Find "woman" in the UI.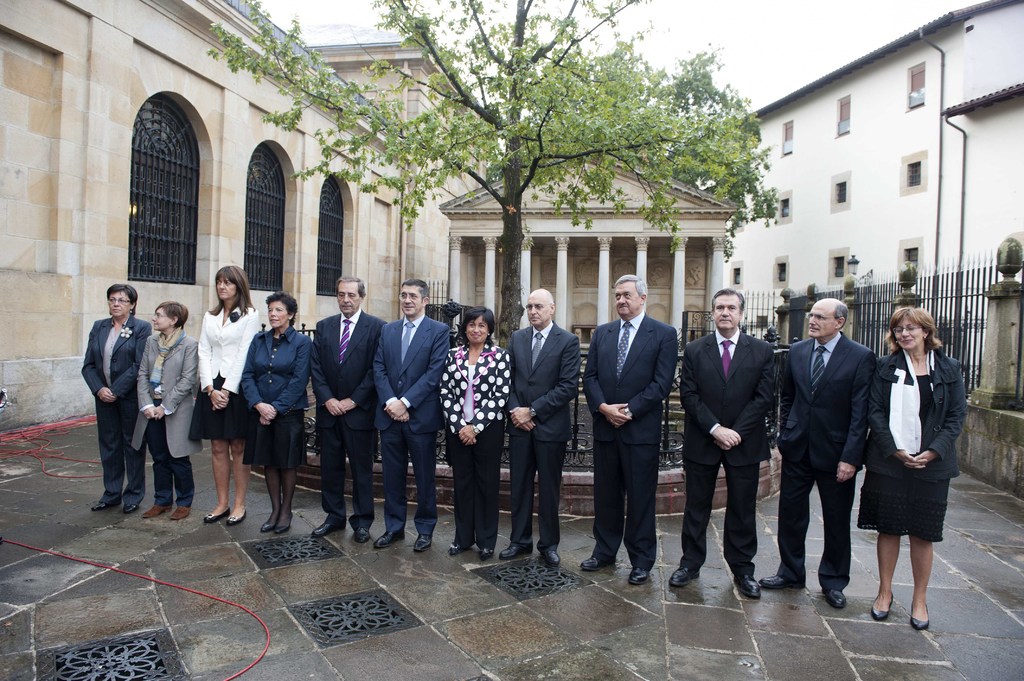
UI element at {"left": 81, "top": 285, "right": 152, "bottom": 513}.
